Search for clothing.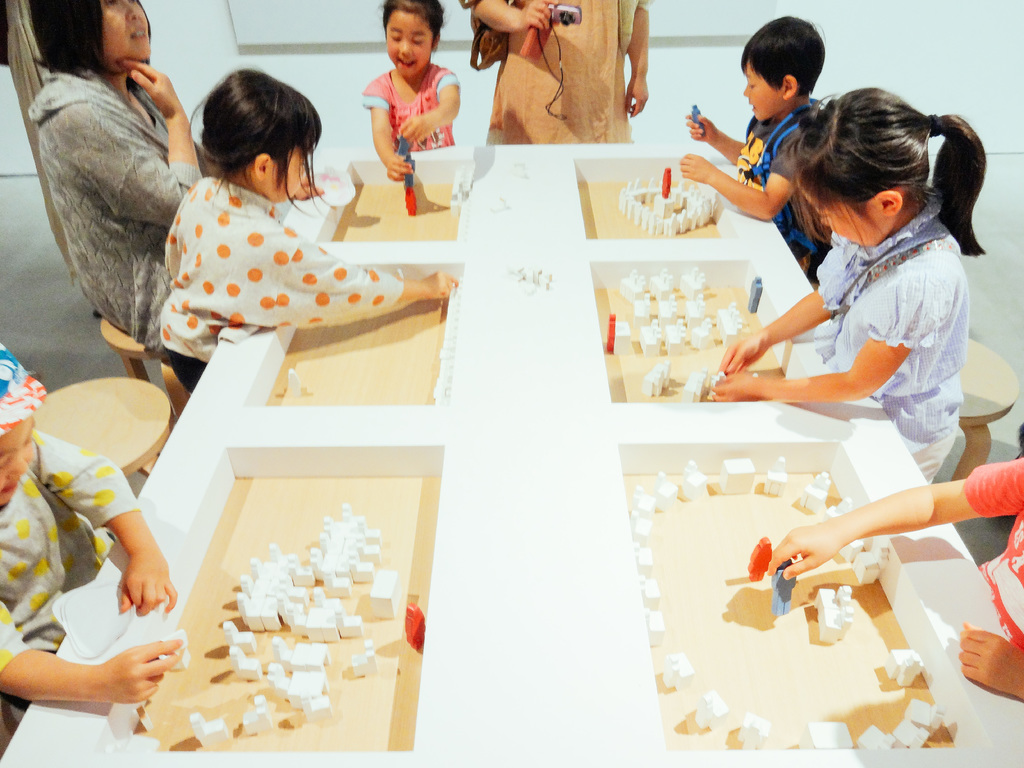
Found at box(146, 166, 411, 396).
